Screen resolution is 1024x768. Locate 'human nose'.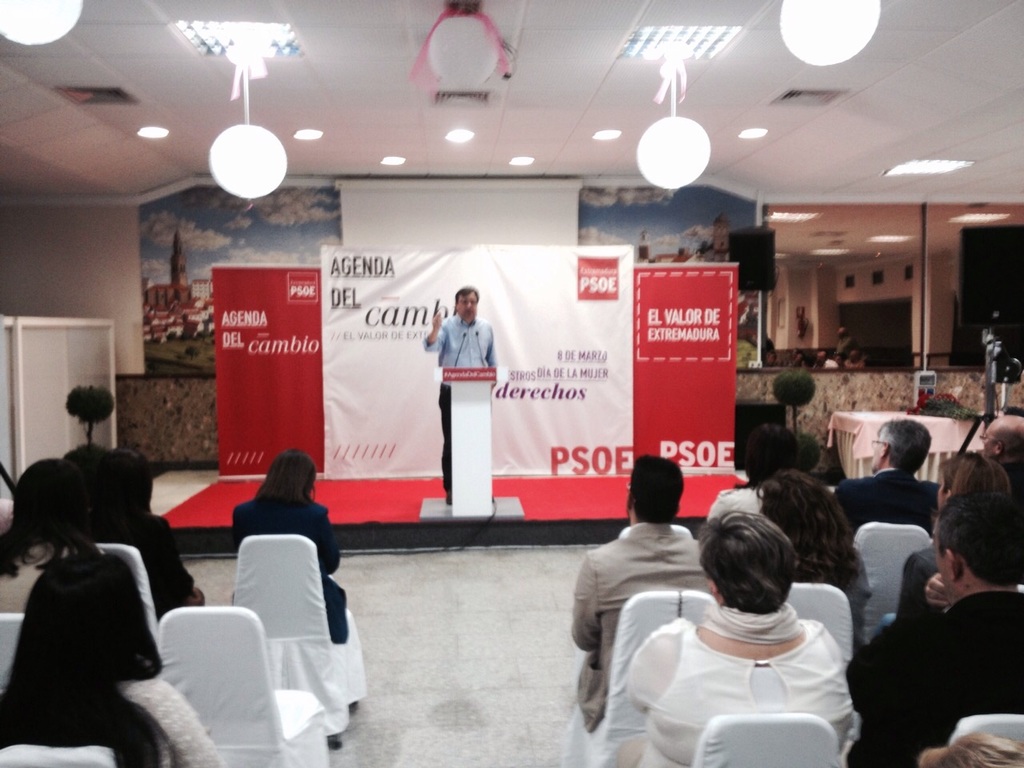
bbox(464, 302, 474, 314).
